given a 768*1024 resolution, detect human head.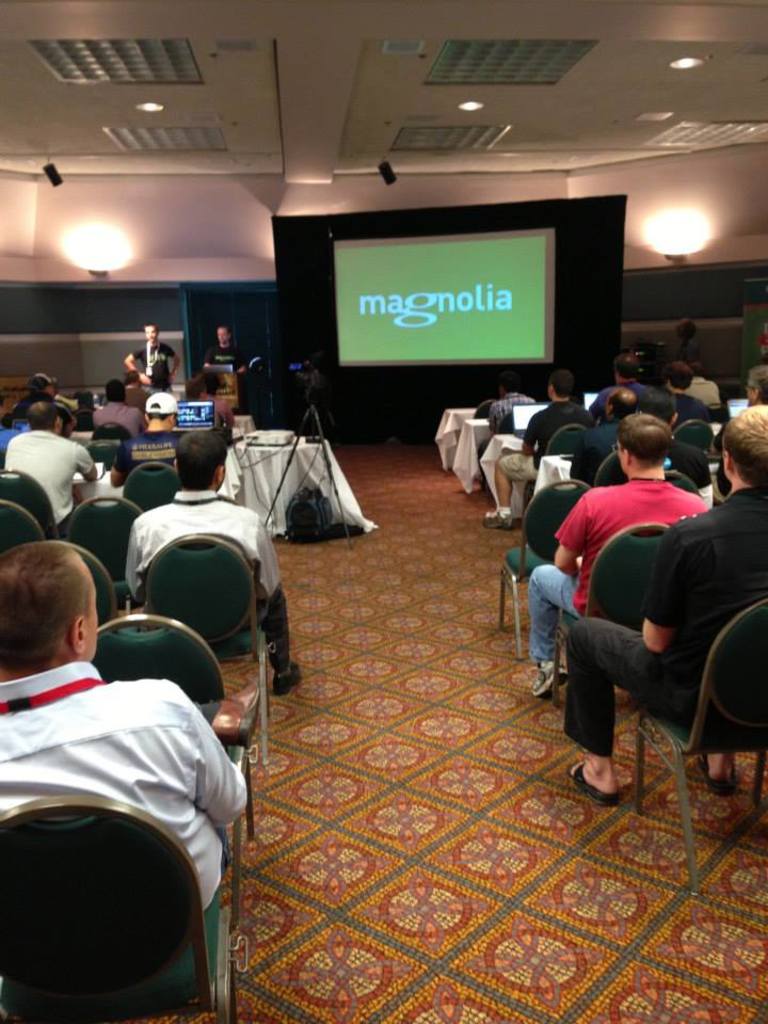
102:379:126:403.
